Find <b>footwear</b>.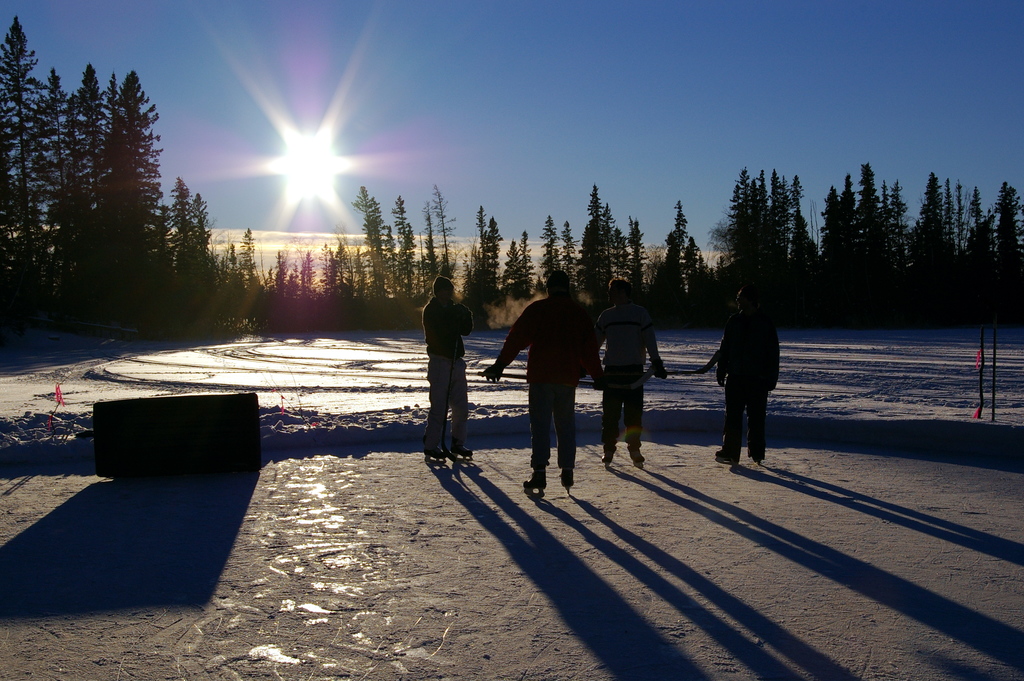
region(628, 443, 649, 466).
